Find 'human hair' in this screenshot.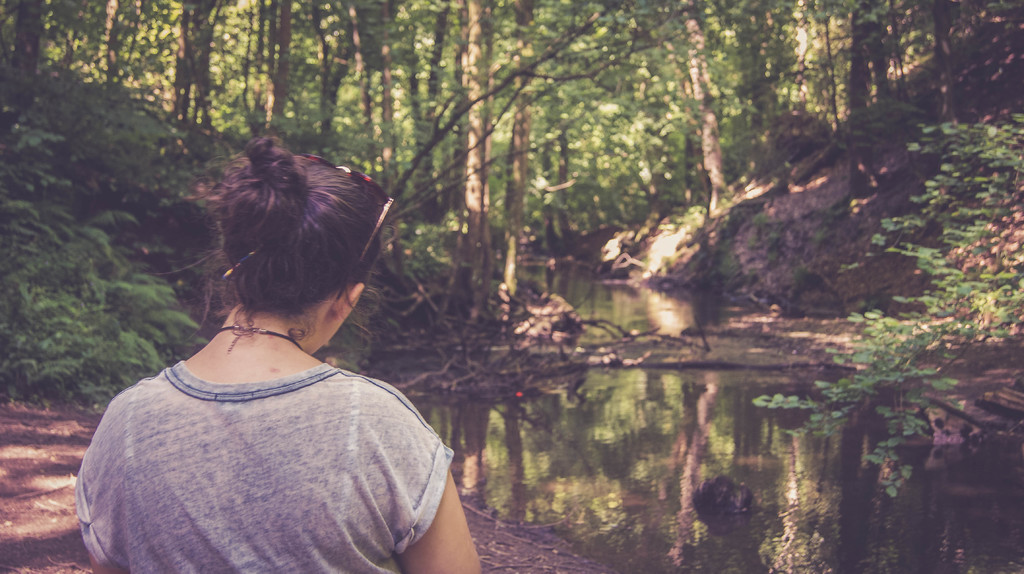
The bounding box for 'human hair' is 168:141:384:352.
